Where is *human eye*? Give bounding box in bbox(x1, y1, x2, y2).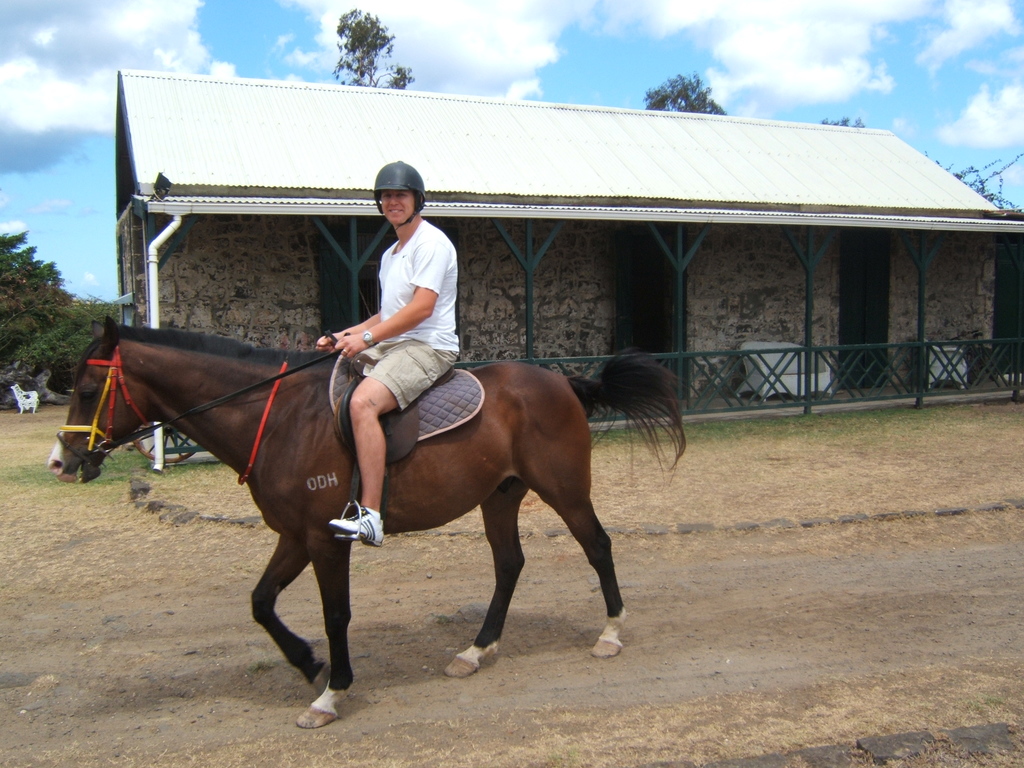
bbox(397, 191, 409, 203).
